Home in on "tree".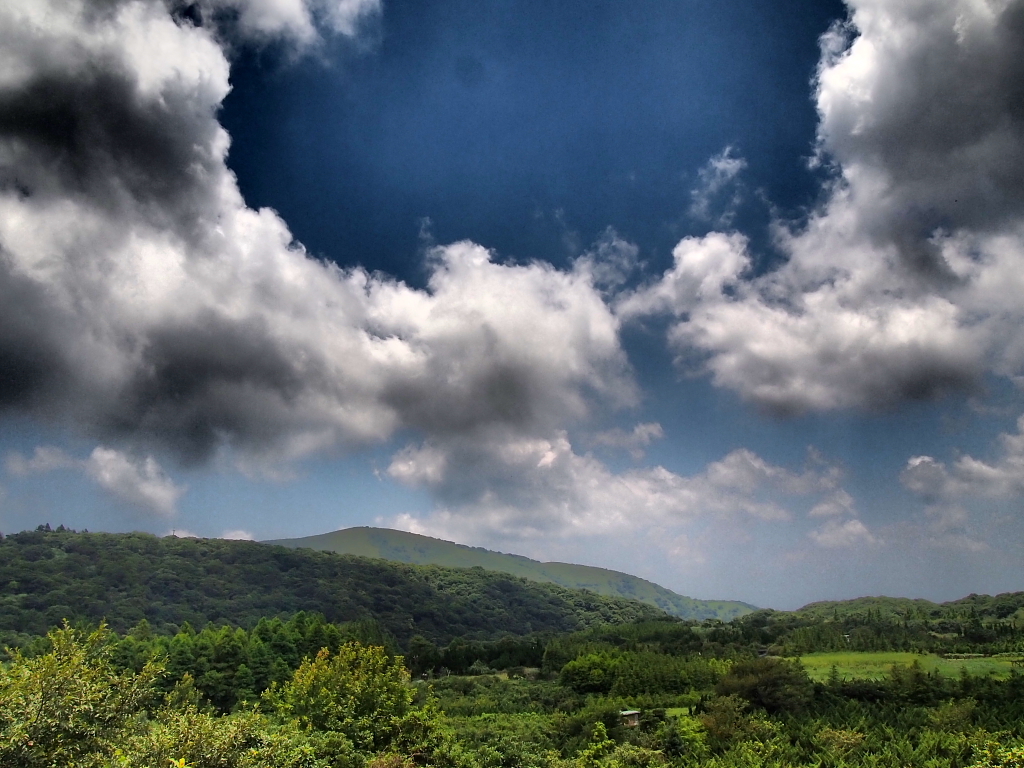
Homed in at 545,640,618,699.
